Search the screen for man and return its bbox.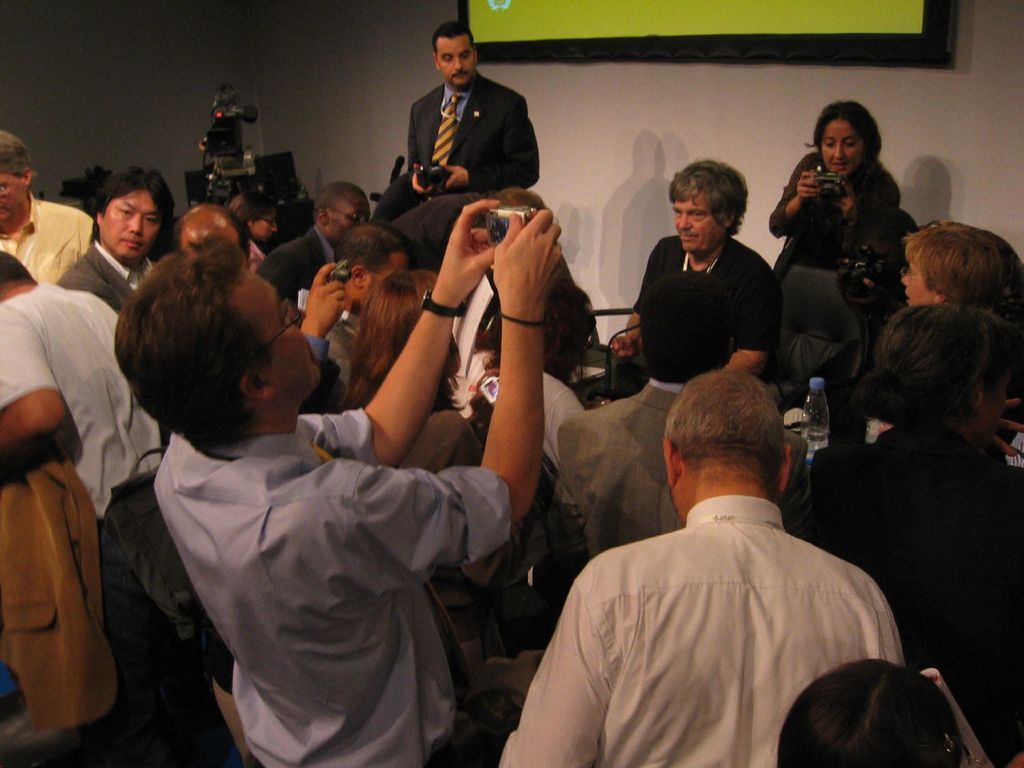
Found: (532,352,916,758).
